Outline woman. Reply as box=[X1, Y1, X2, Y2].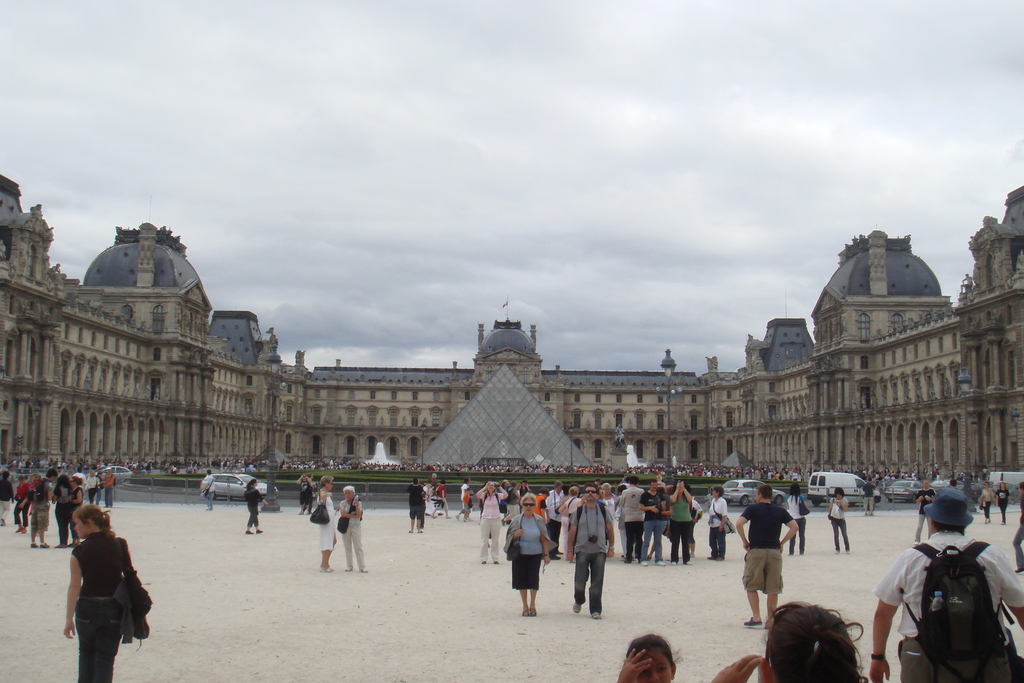
box=[706, 602, 871, 682].
